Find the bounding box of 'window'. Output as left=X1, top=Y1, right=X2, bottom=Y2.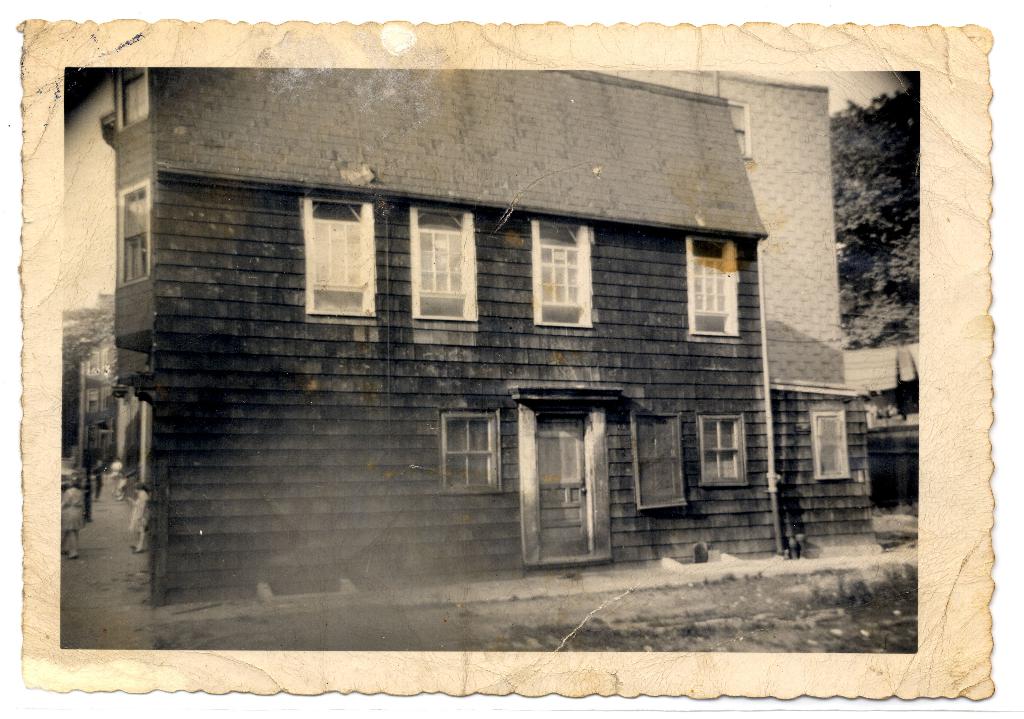
left=696, top=249, right=755, bottom=341.
